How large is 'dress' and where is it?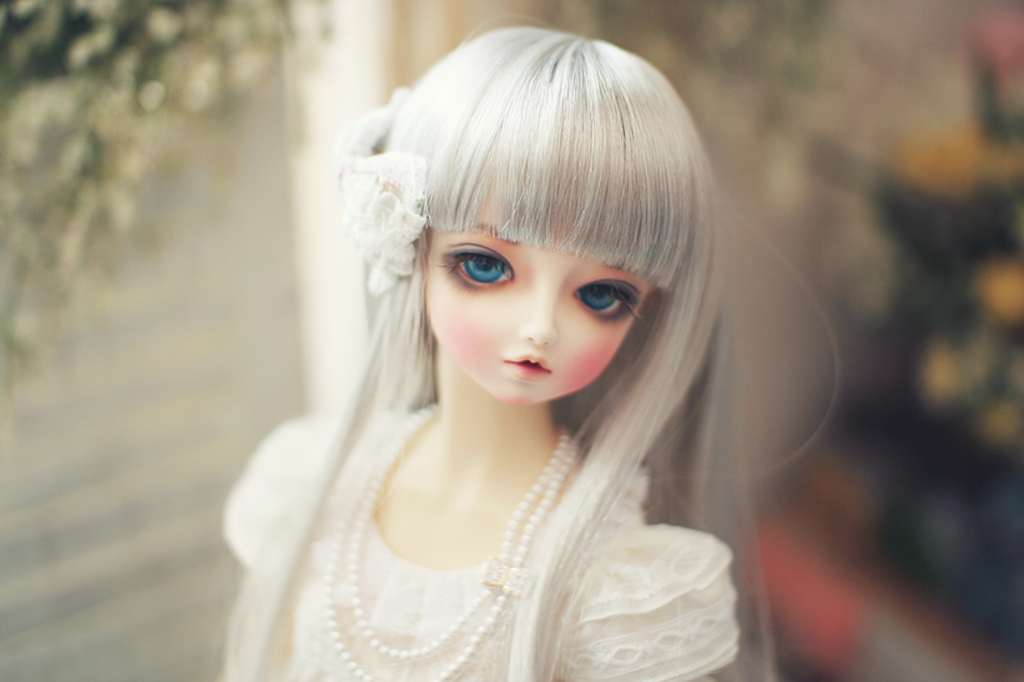
Bounding box: [left=225, top=405, right=742, bottom=681].
